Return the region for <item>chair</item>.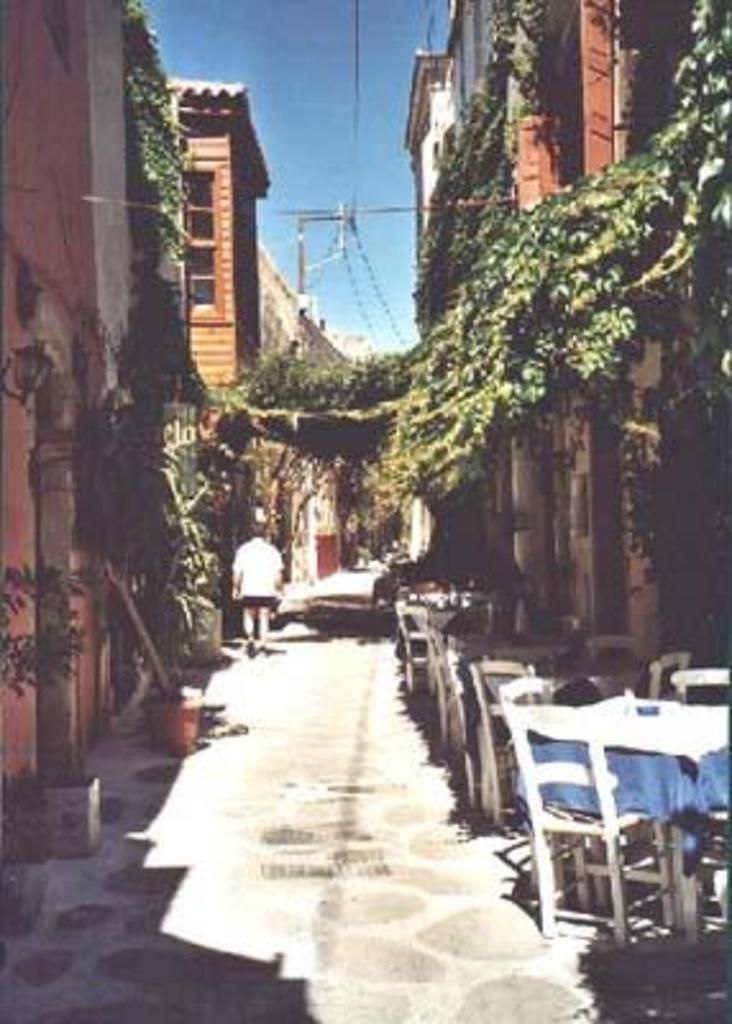
{"x1": 399, "y1": 599, "x2": 440, "y2": 704}.
